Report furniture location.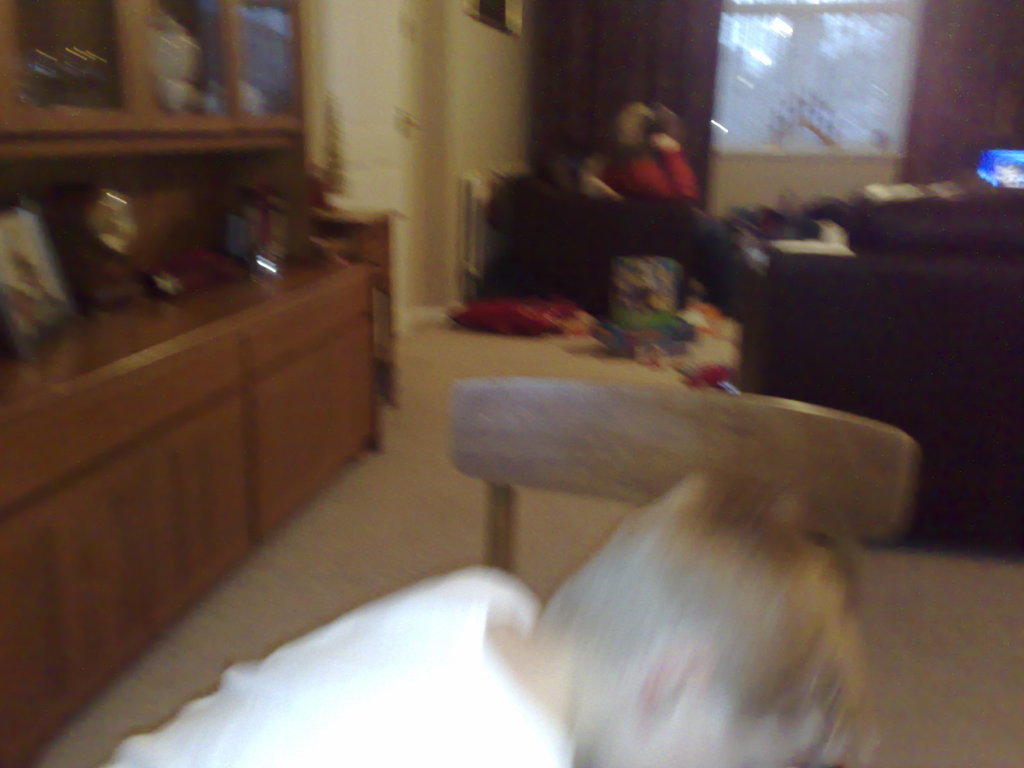
Report: 0:0:385:767.
